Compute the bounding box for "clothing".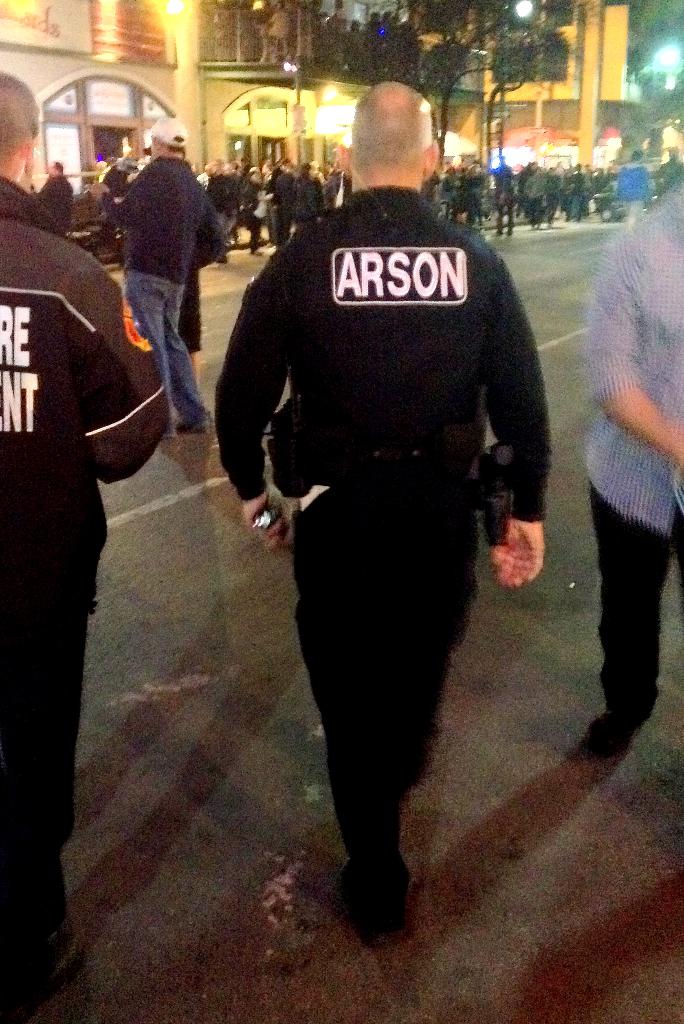
448/164/476/213.
